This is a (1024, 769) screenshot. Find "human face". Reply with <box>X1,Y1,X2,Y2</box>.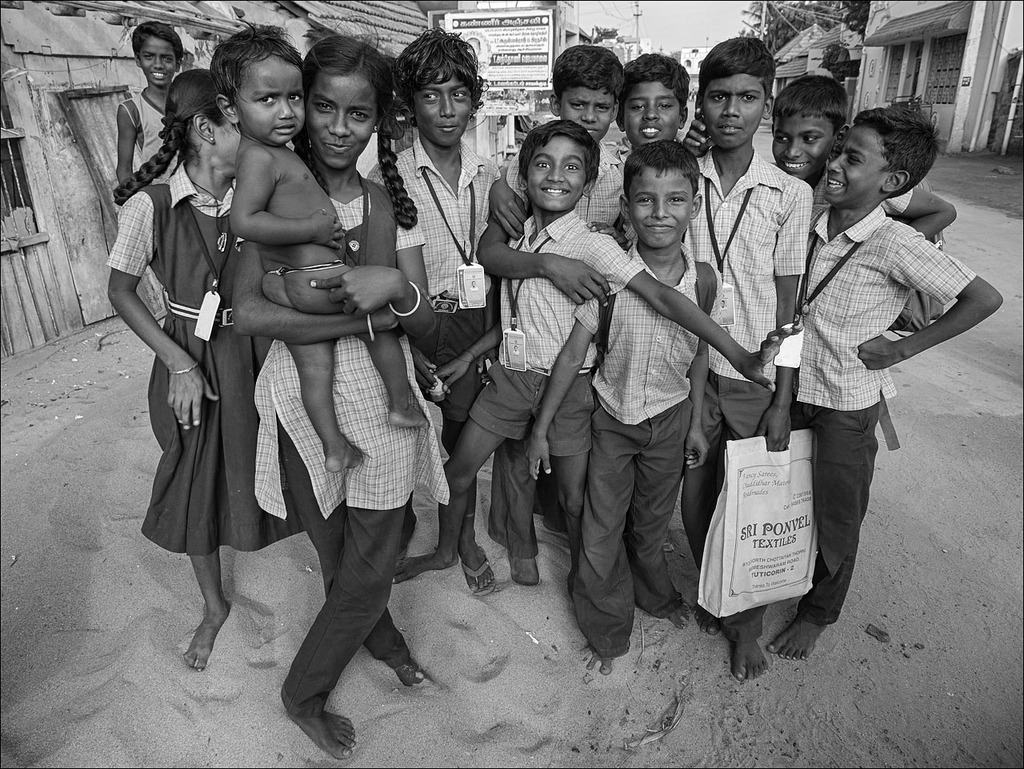
<box>559,78,617,148</box>.
